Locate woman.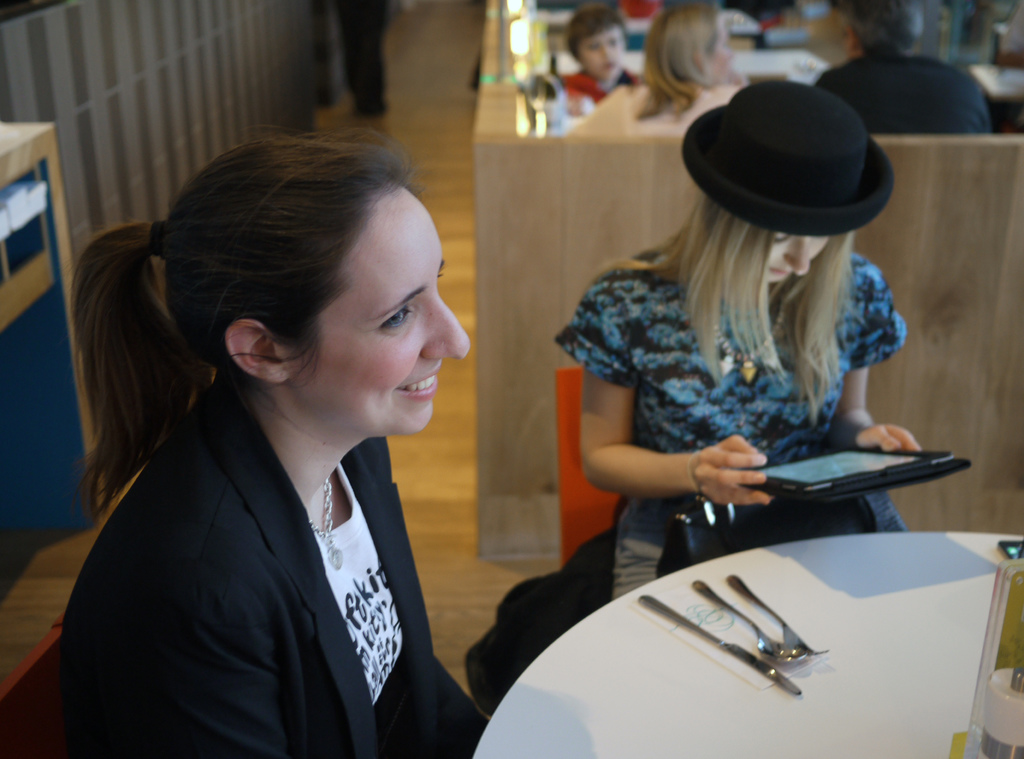
Bounding box: (left=60, top=129, right=504, bottom=758).
